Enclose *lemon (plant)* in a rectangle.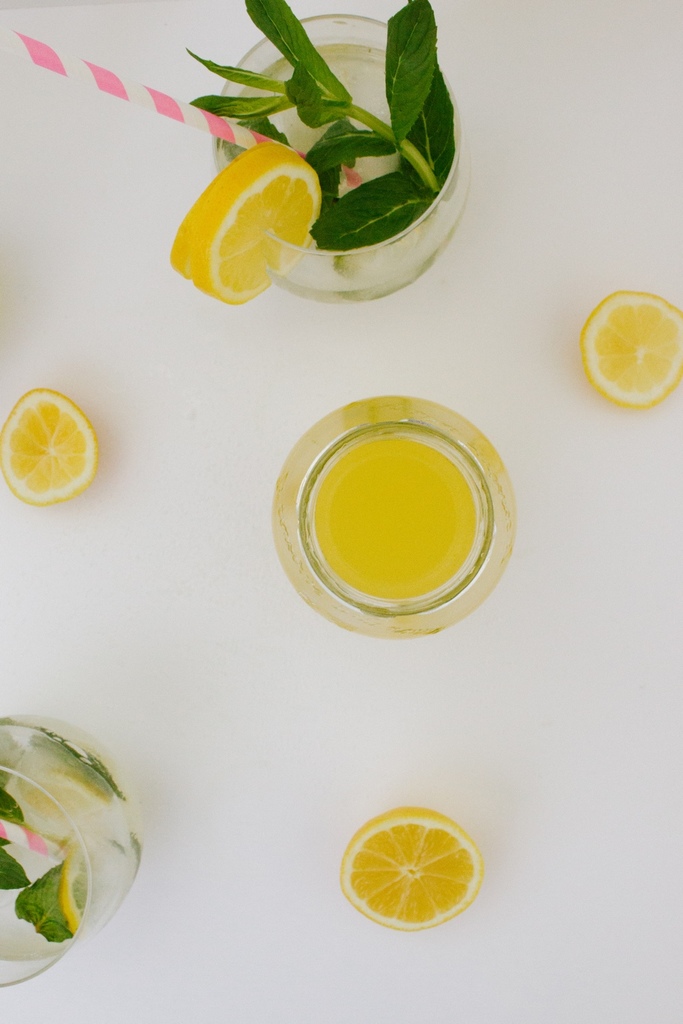
(left=342, top=808, right=486, bottom=933).
